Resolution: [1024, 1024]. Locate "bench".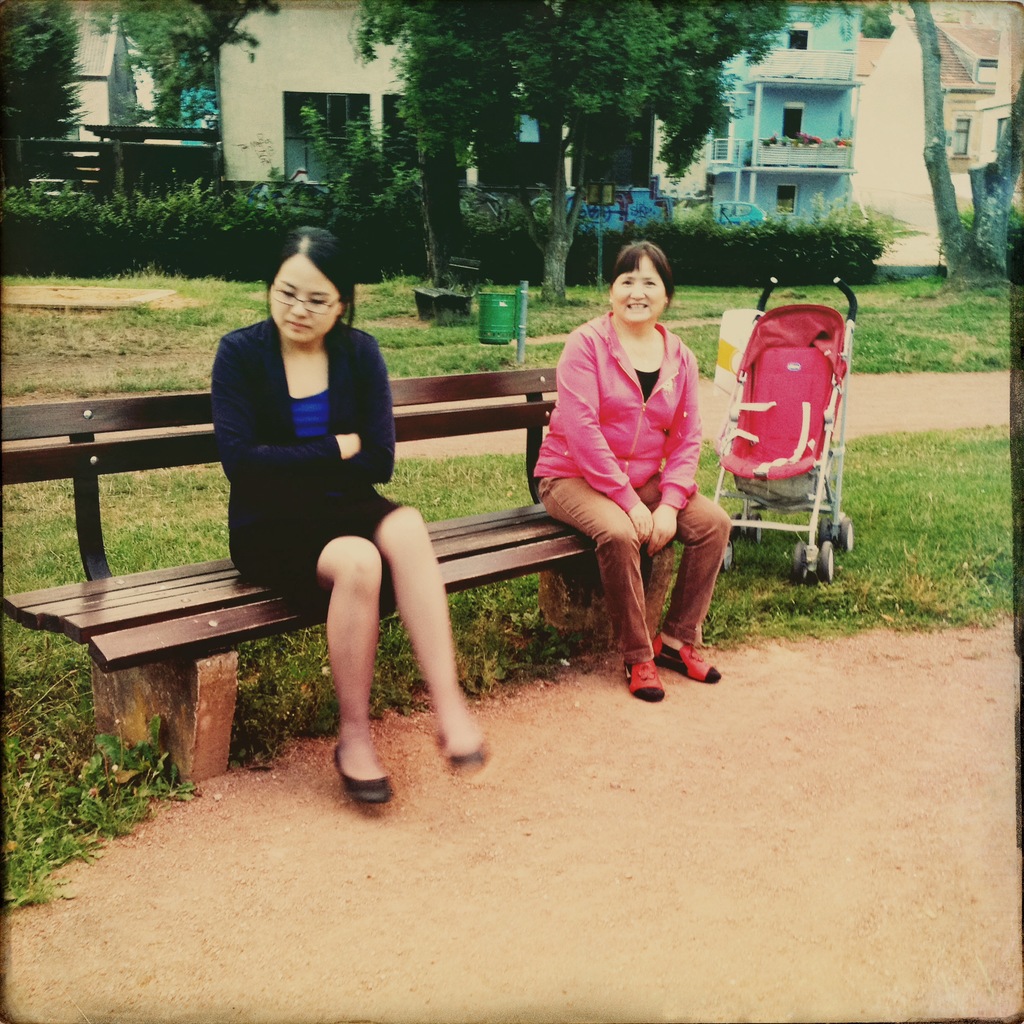
select_region(414, 260, 477, 321).
